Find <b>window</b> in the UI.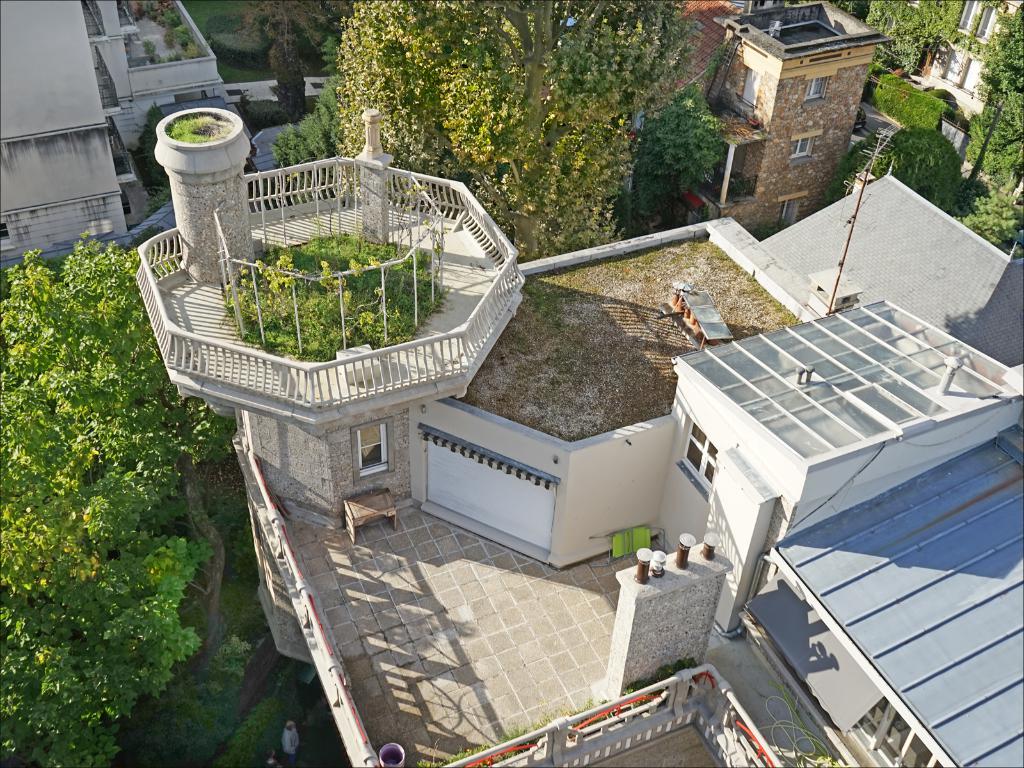
UI element at 864, 699, 883, 730.
